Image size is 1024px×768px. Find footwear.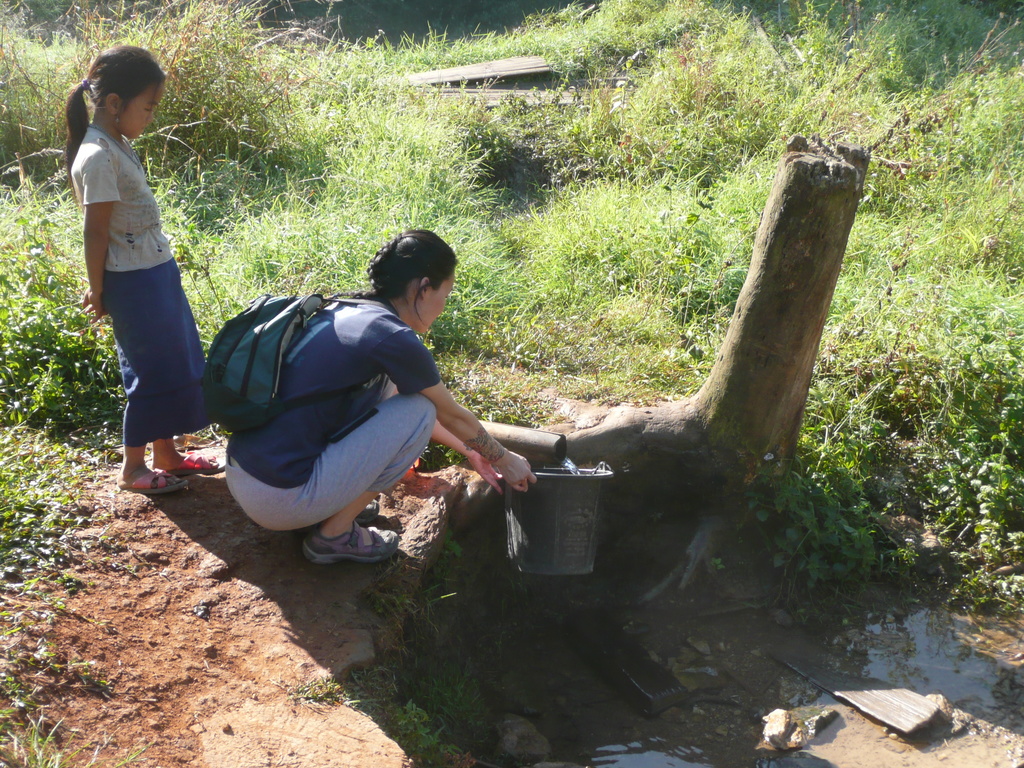
<box>118,471,187,495</box>.
